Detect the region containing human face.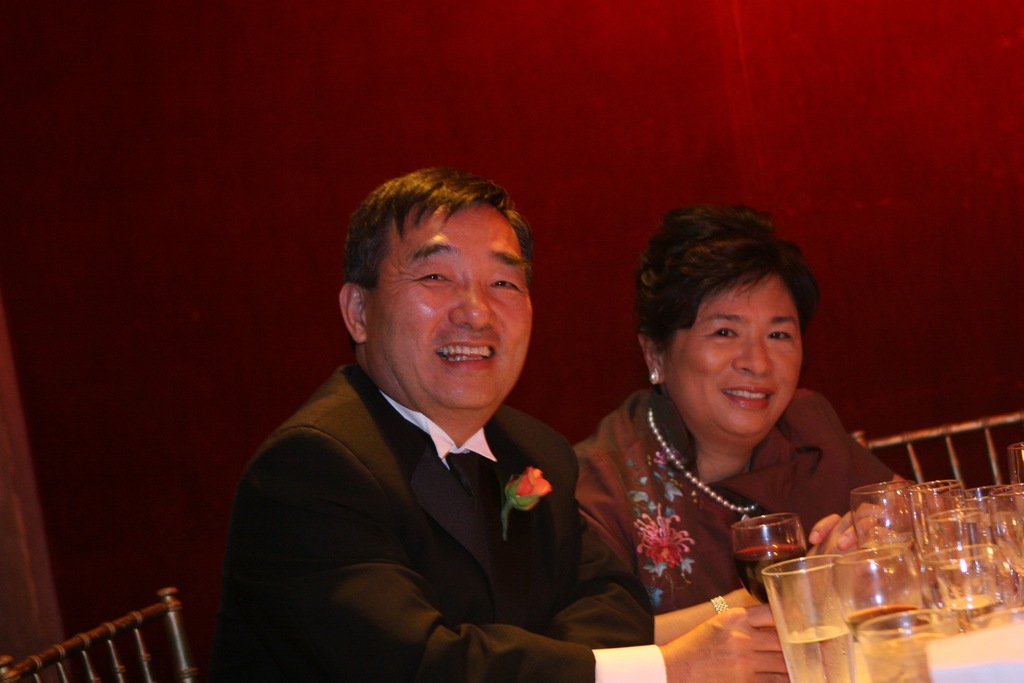
662,270,804,442.
